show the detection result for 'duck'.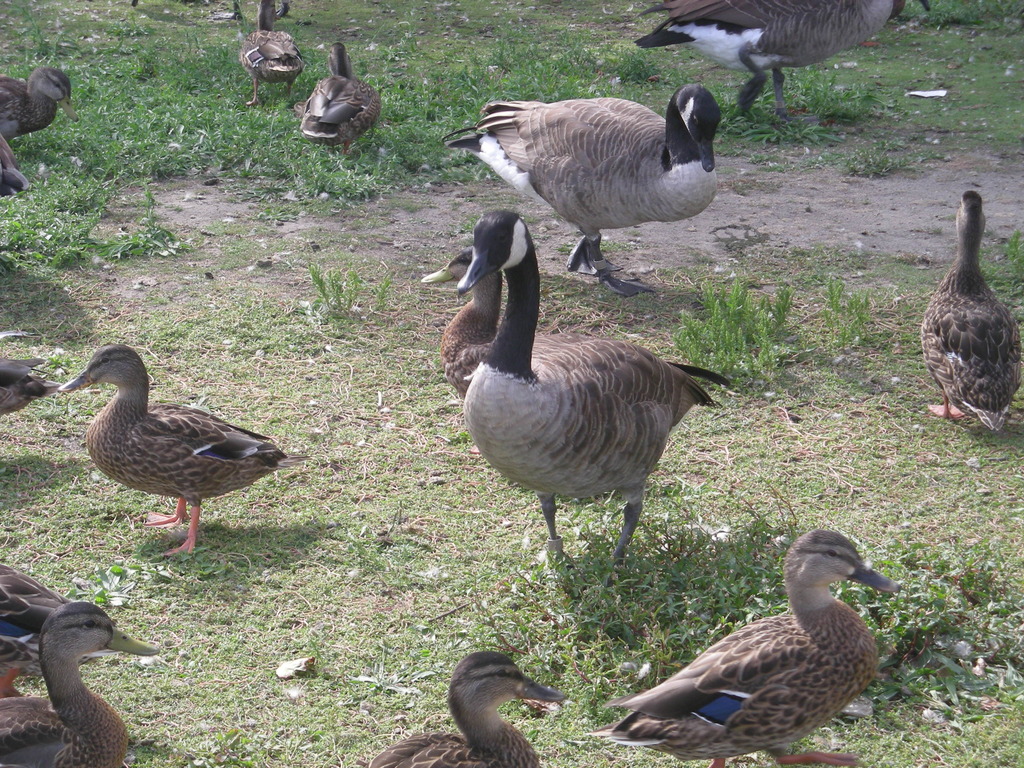
<box>0,610,152,767</box>.
